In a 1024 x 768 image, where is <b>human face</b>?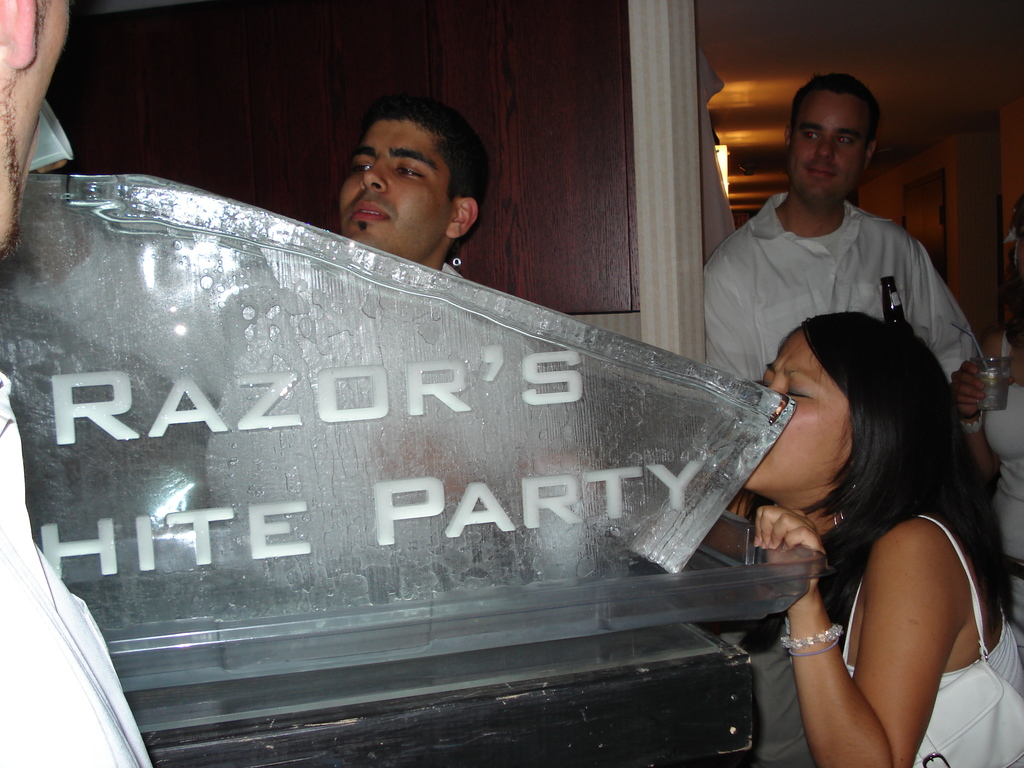
(left=337, top=118, right=452, bottom=262).
